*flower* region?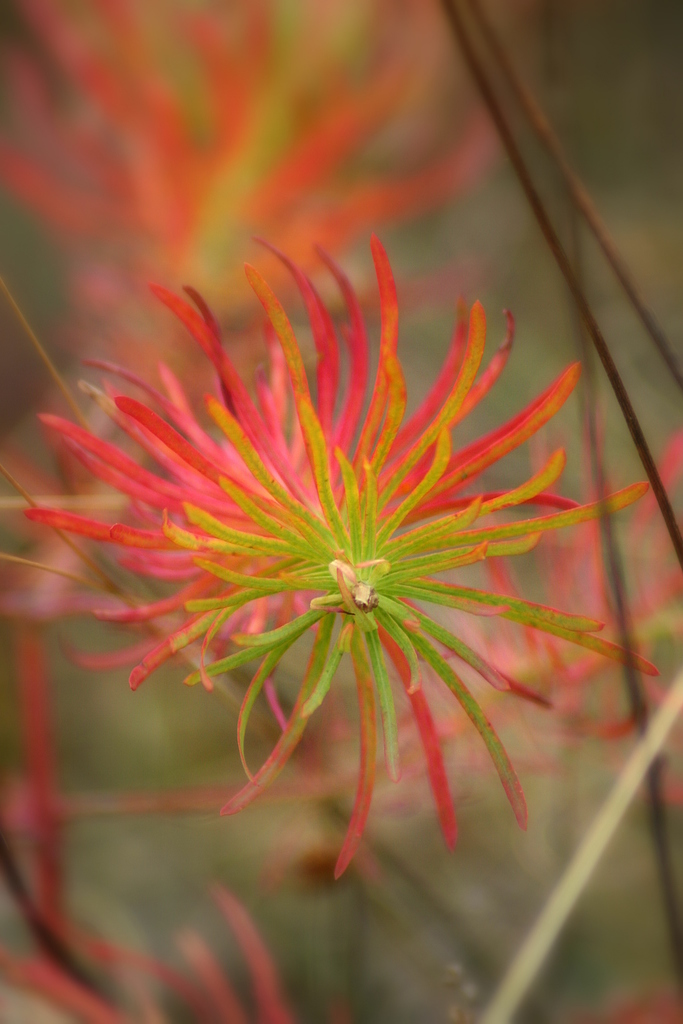
x1=21 y1=215 x2=612 y2=896
